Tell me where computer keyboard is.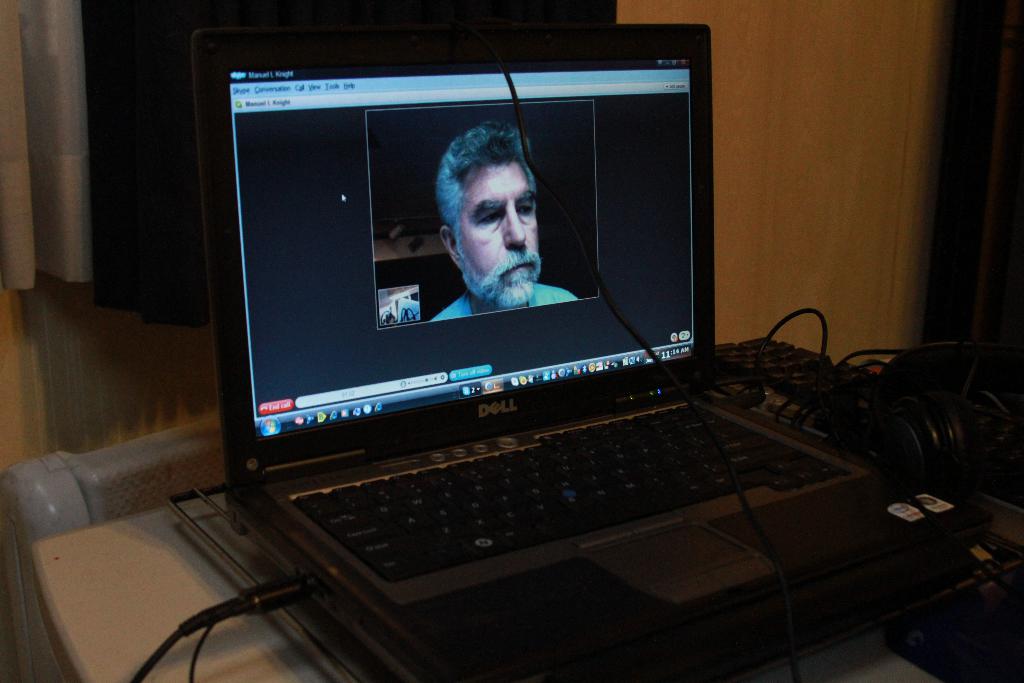
computer keyboard is at 716, 333, 1023, 508.
